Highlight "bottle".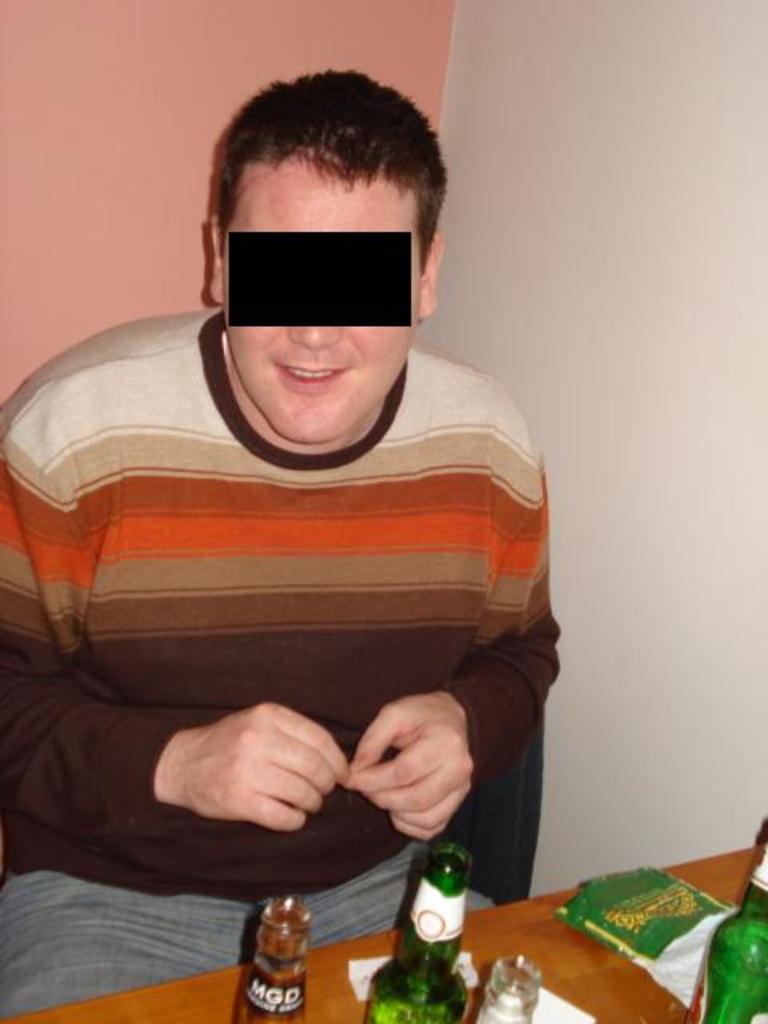
Highlighted region: 234/894/312/1022.
